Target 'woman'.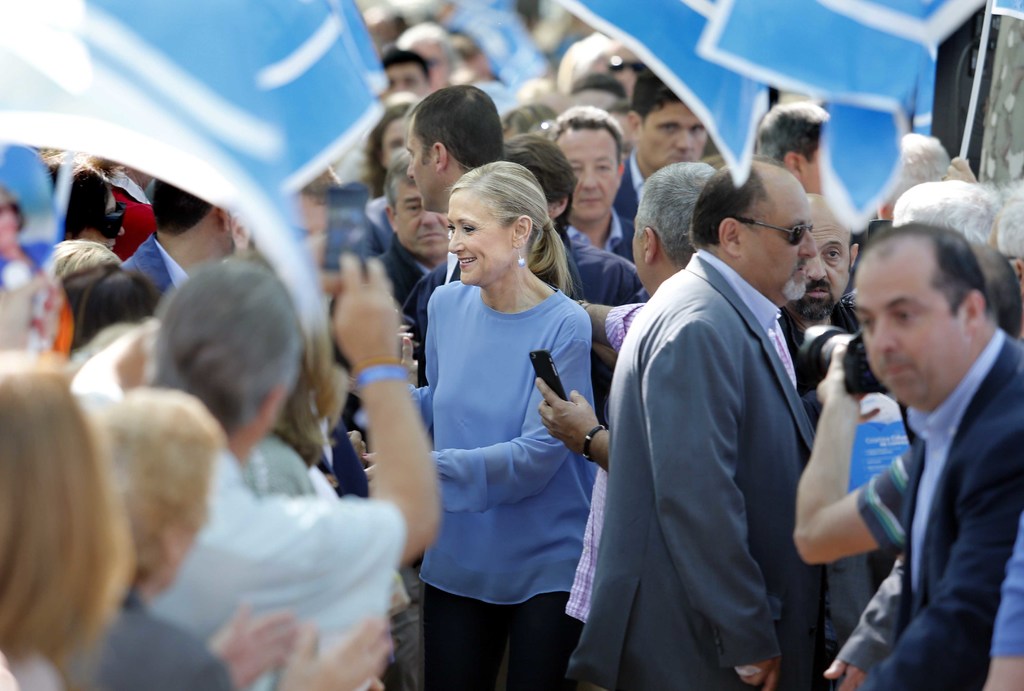
Target region: 81:380:392:690.
